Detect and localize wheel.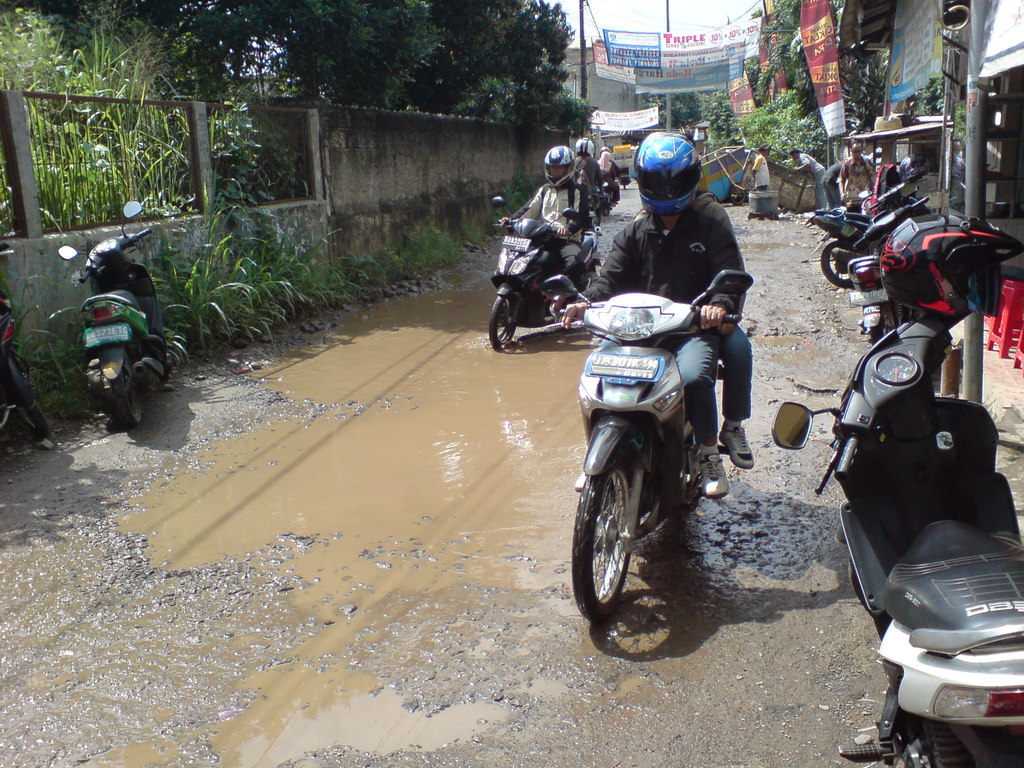
Localized at select_region(906, 723, 970, 767).
